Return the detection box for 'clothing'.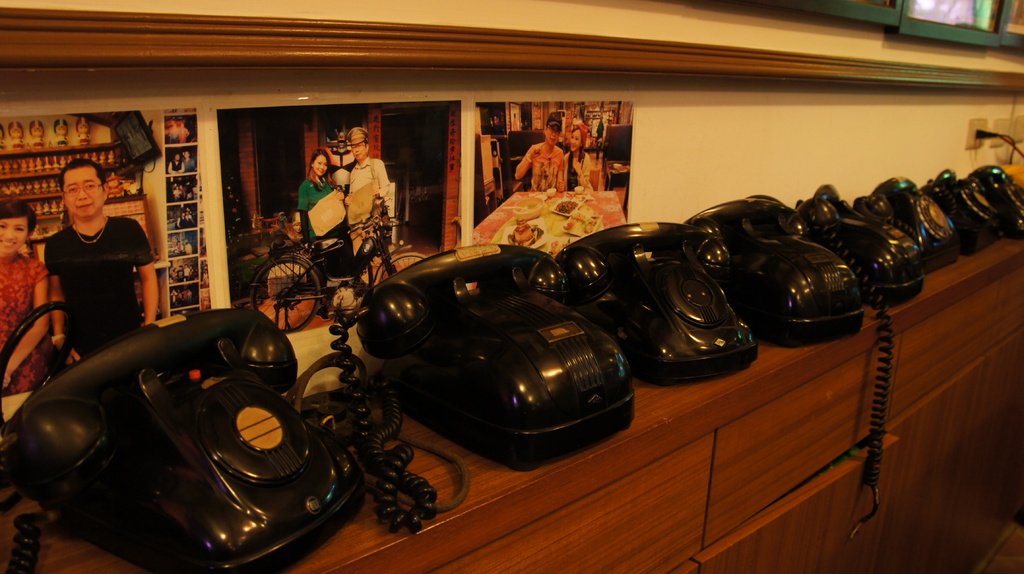
347/155/393/197.
